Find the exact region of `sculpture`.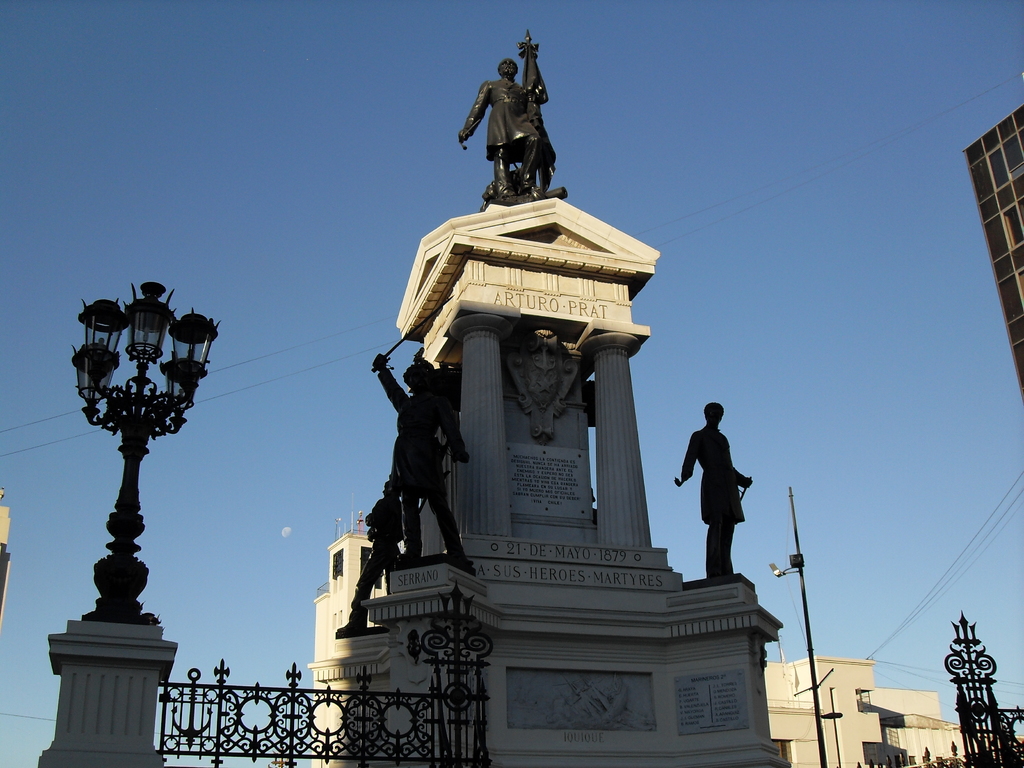
Exact region: BBox(332, 474, 419, 640).
